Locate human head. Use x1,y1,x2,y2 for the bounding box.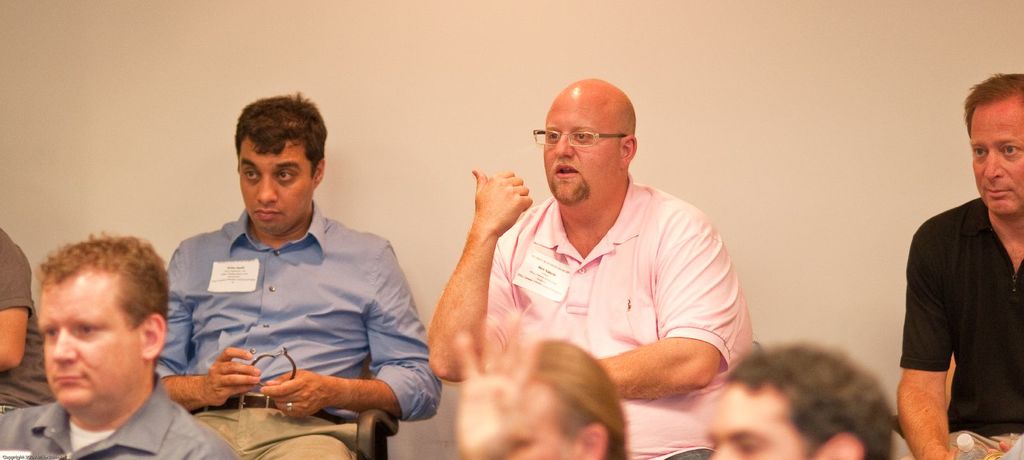
44,236,169,418.
